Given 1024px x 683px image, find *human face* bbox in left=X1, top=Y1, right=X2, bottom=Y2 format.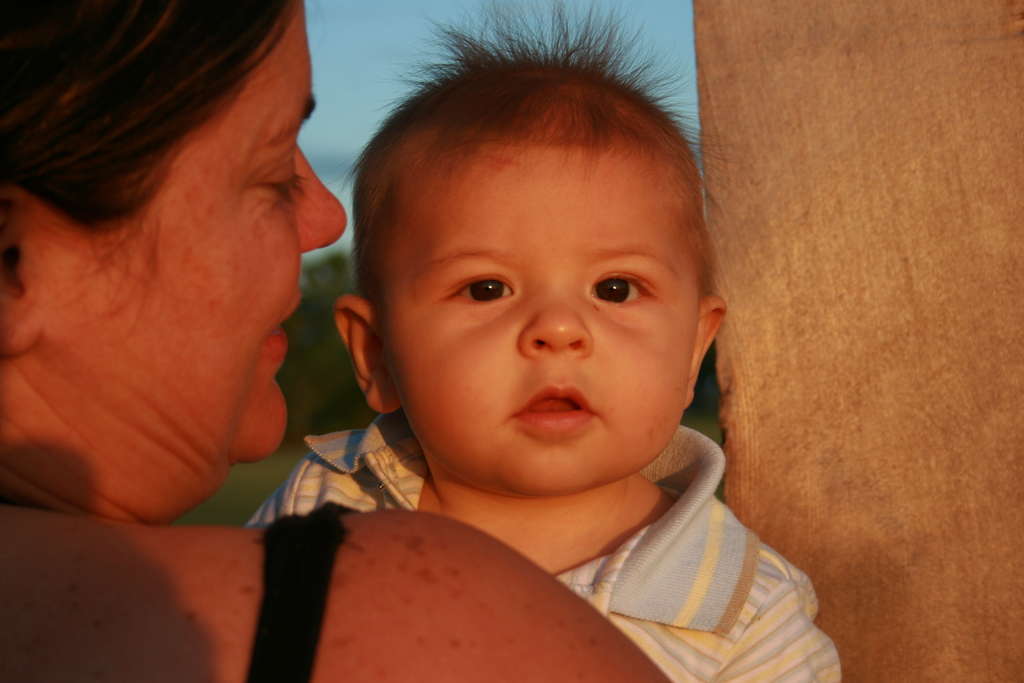
left=372, top=129, right=697, bottom=499.
